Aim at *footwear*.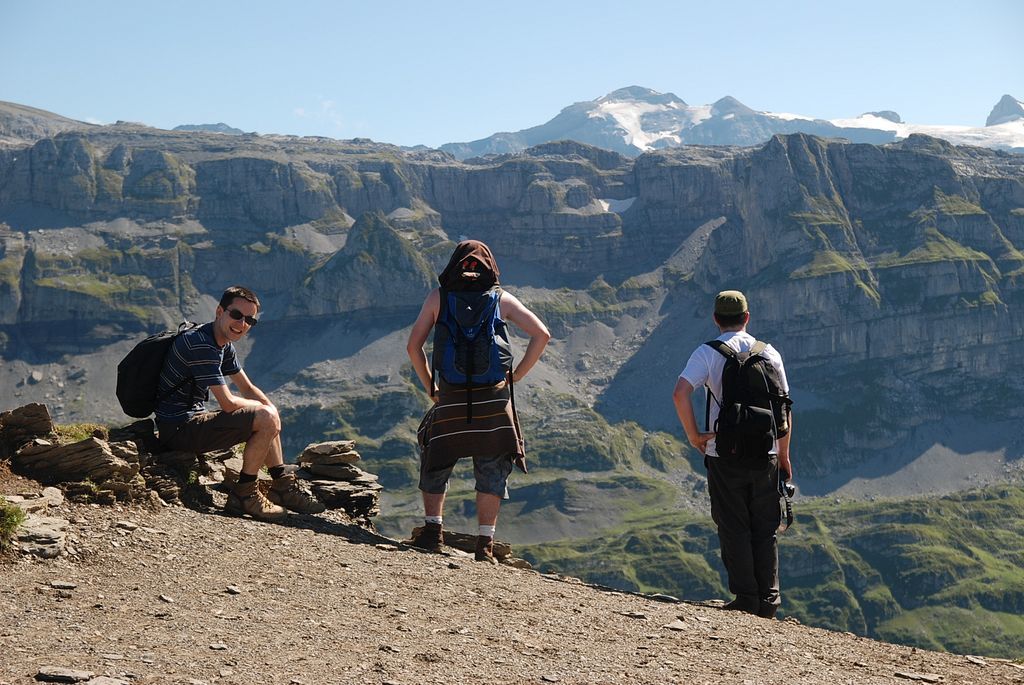
Aimed at bbox(717, 595, 780, 619).
